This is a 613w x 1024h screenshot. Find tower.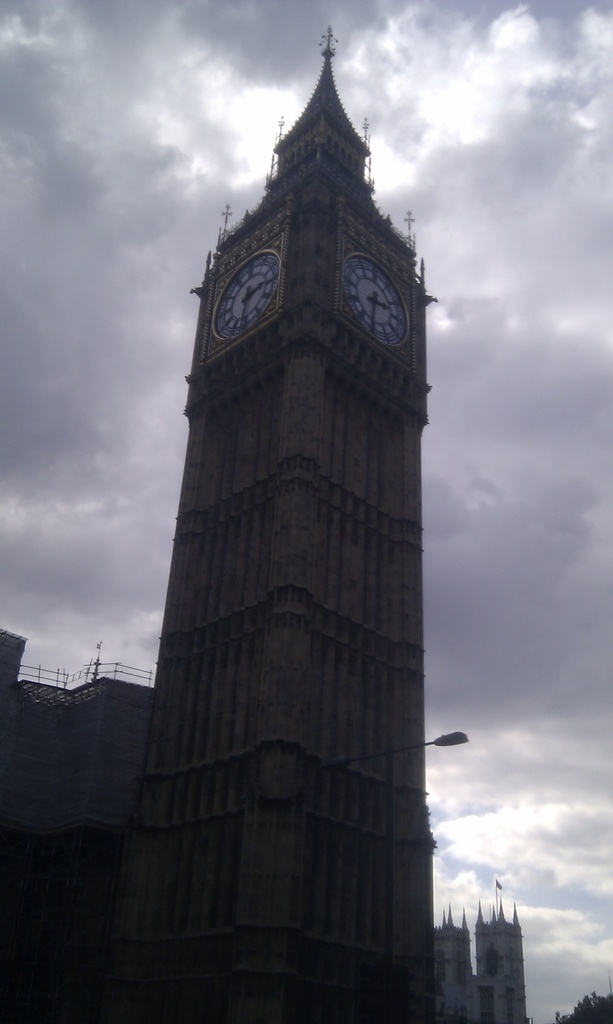
Bounding box: BBox(0, 29, 442, 1023).
